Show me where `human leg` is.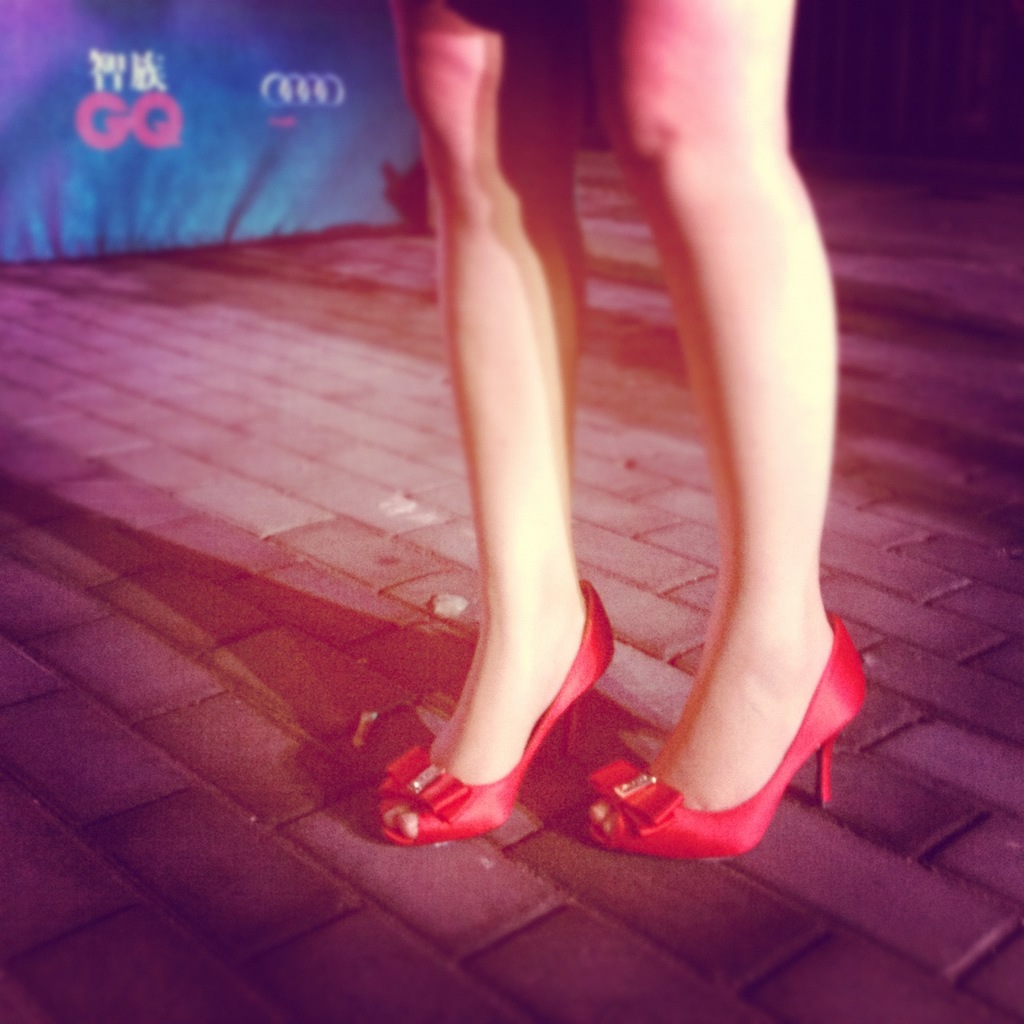
`human leg` is at x1=384, y1=0, x2=606, y2=835.
